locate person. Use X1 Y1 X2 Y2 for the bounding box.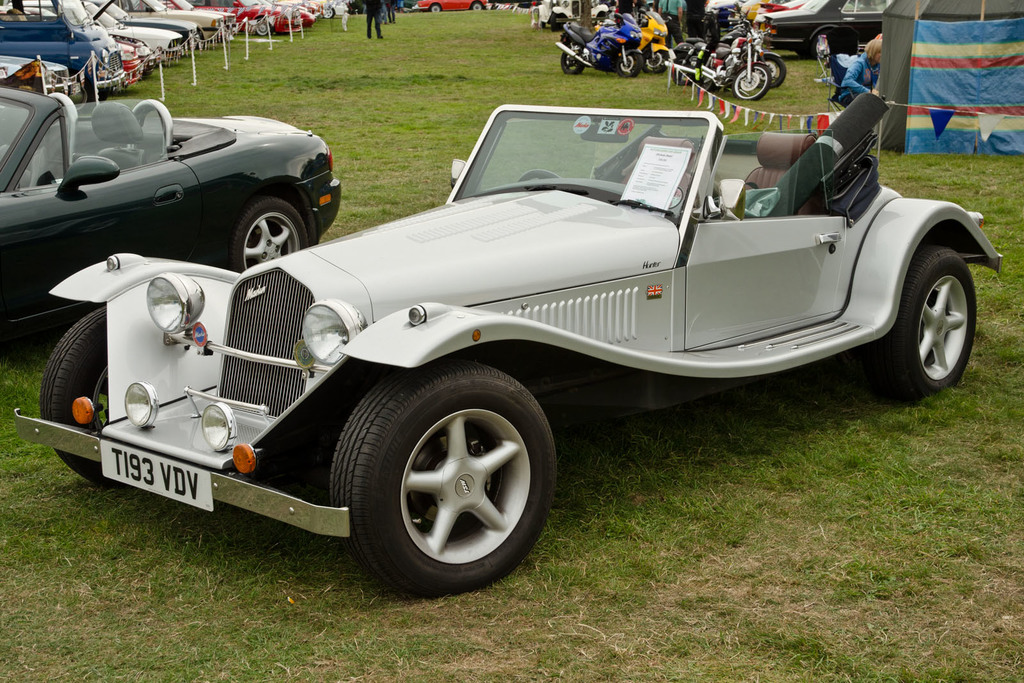
653 0 686 52.
